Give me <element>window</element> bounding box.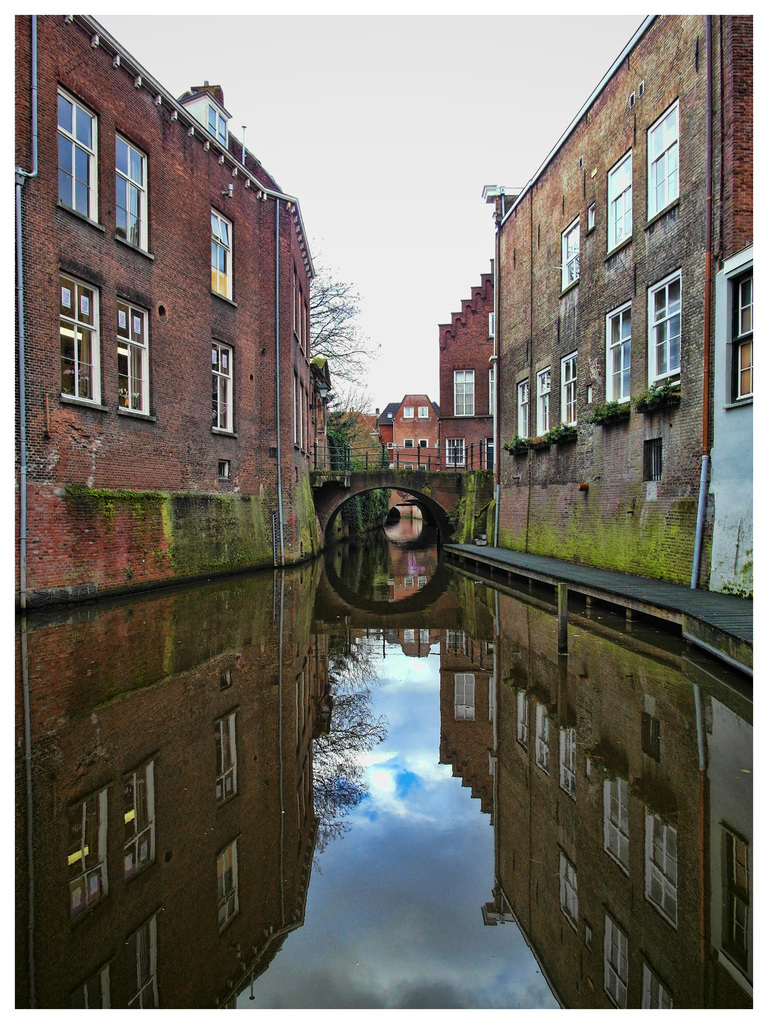
pyautogui.locateOnScreen(559, 218, 584, 295).
